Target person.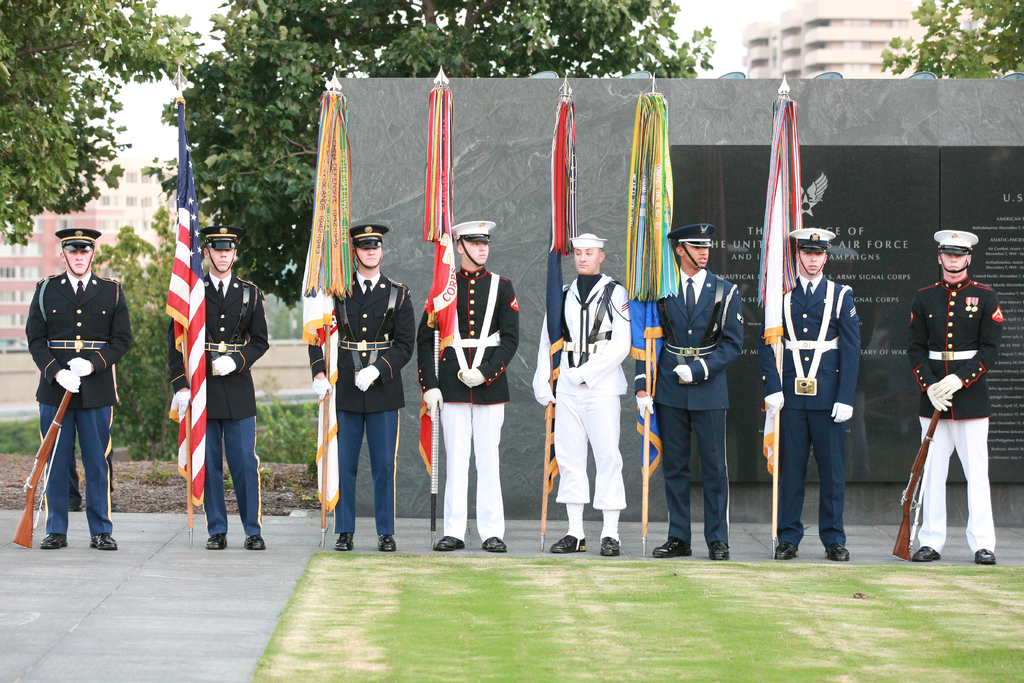
Target region: box(415, 220, 517, 554).
